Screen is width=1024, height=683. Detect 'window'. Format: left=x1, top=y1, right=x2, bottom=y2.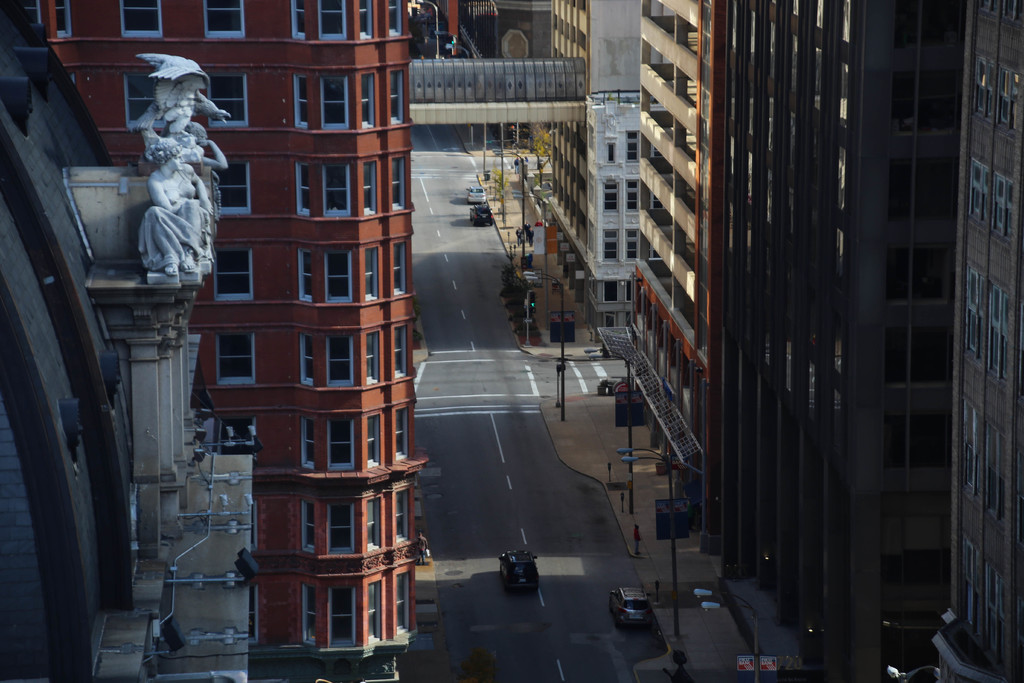
left=298, top=250, right=318, bottom=302.
